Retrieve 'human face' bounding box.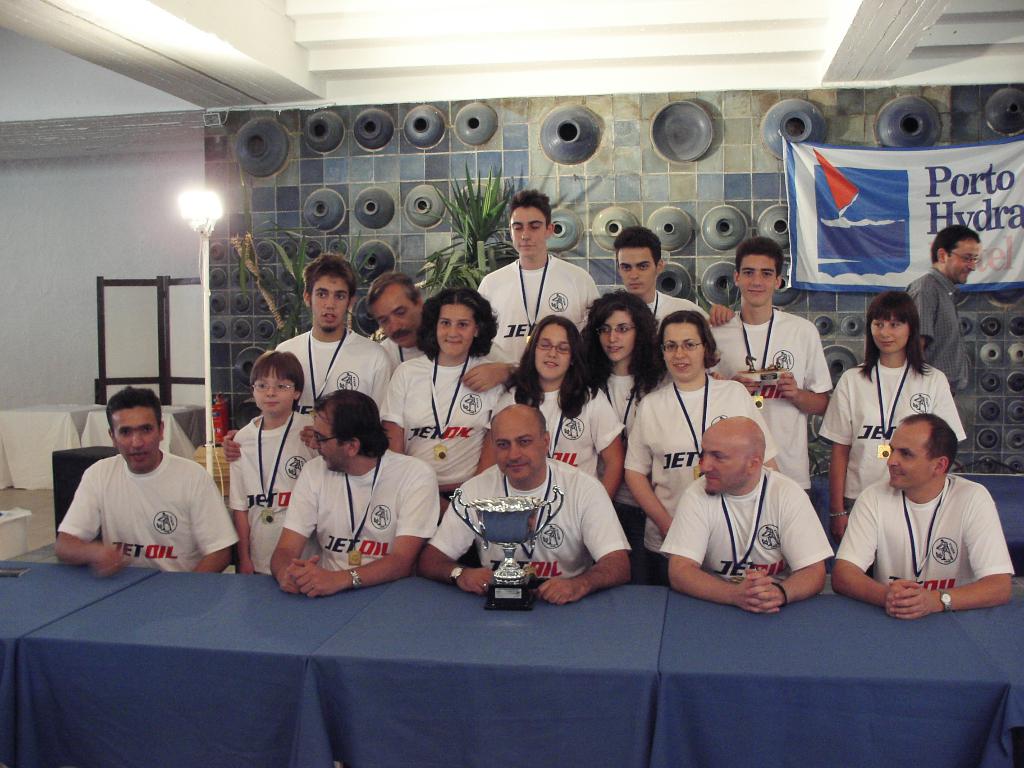
Bounding box: [511,207,545,255].
